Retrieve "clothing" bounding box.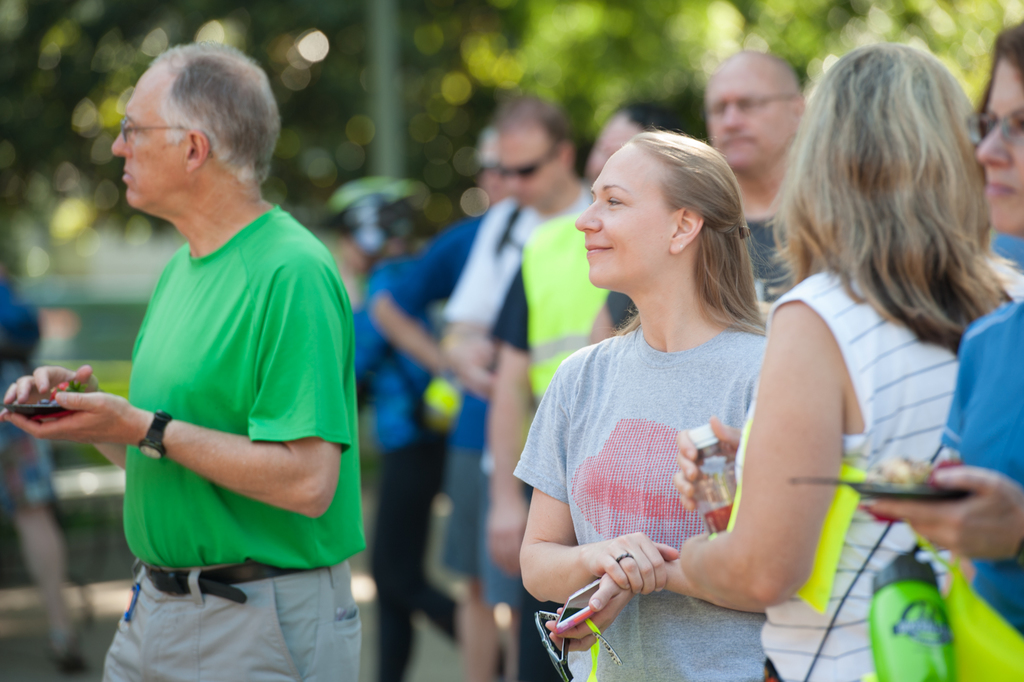
Bounding box: 57/219/358/636.
